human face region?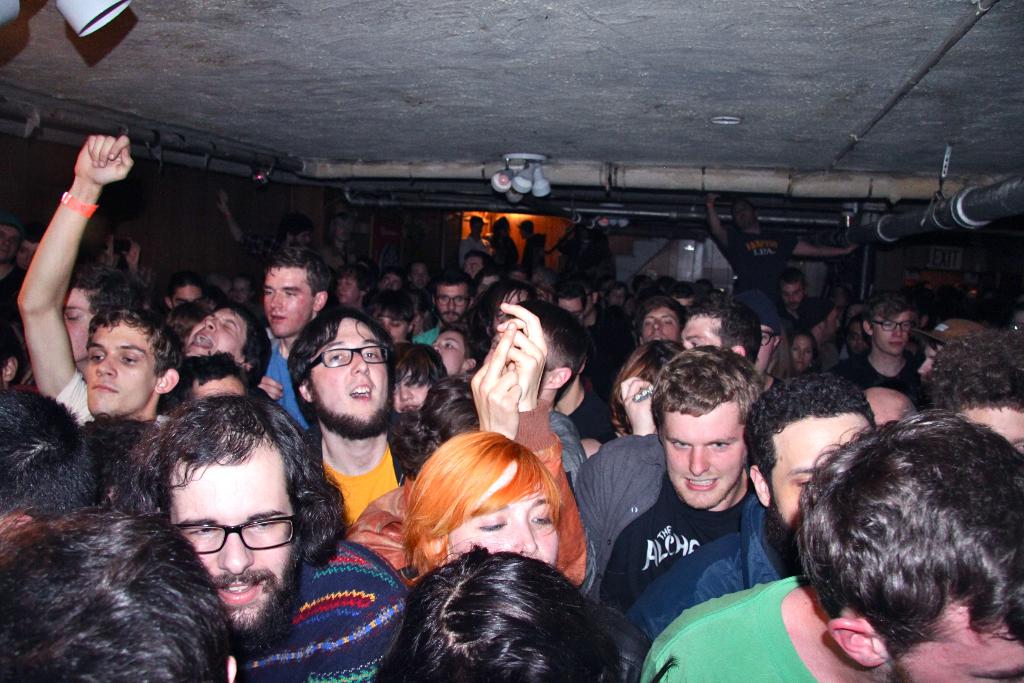
390 370 428 408
